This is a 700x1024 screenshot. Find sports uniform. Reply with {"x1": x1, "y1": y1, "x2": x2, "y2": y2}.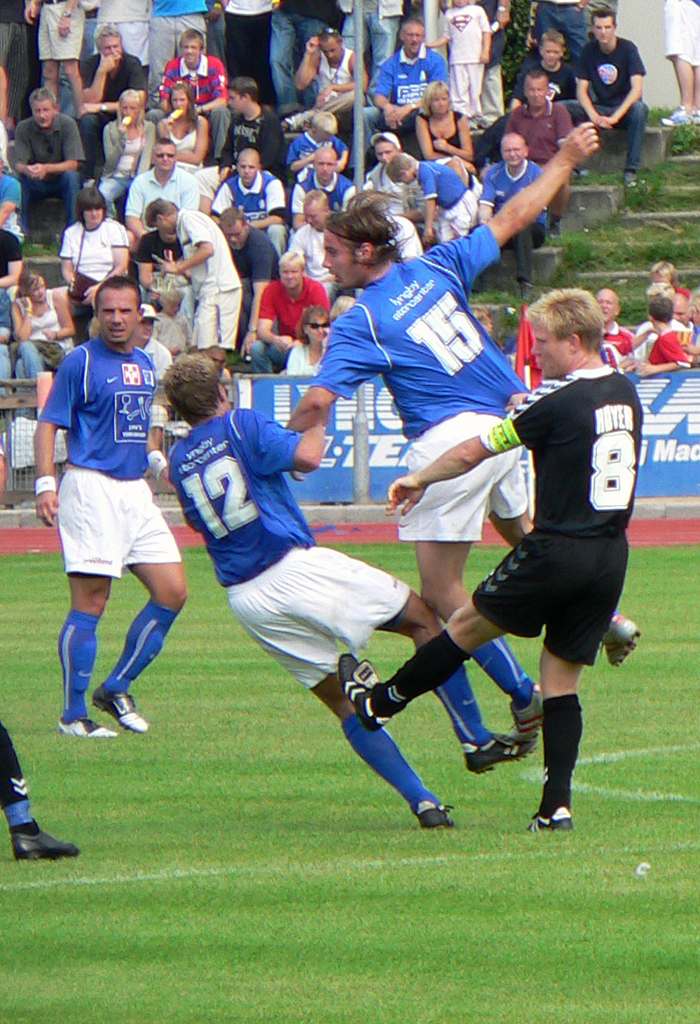
{"x1": 169, "y1": 59, "x2": 225, "y2": 98}.
